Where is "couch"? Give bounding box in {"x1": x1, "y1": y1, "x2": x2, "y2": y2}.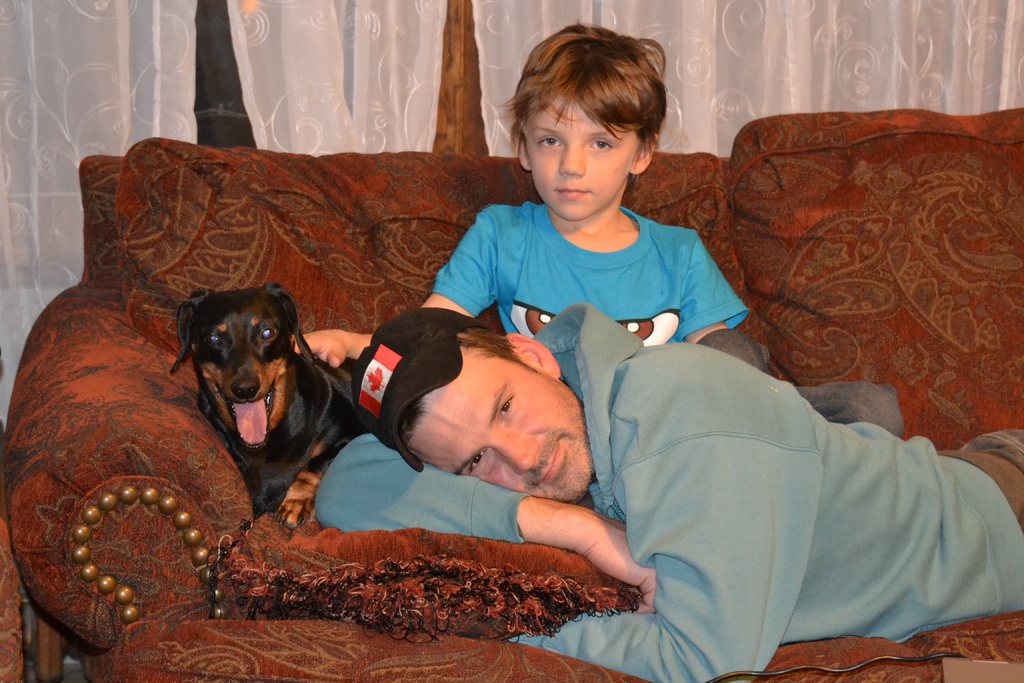
{"x1": 0, "y1": 105, "x2": 1023, "y2": 682}.
